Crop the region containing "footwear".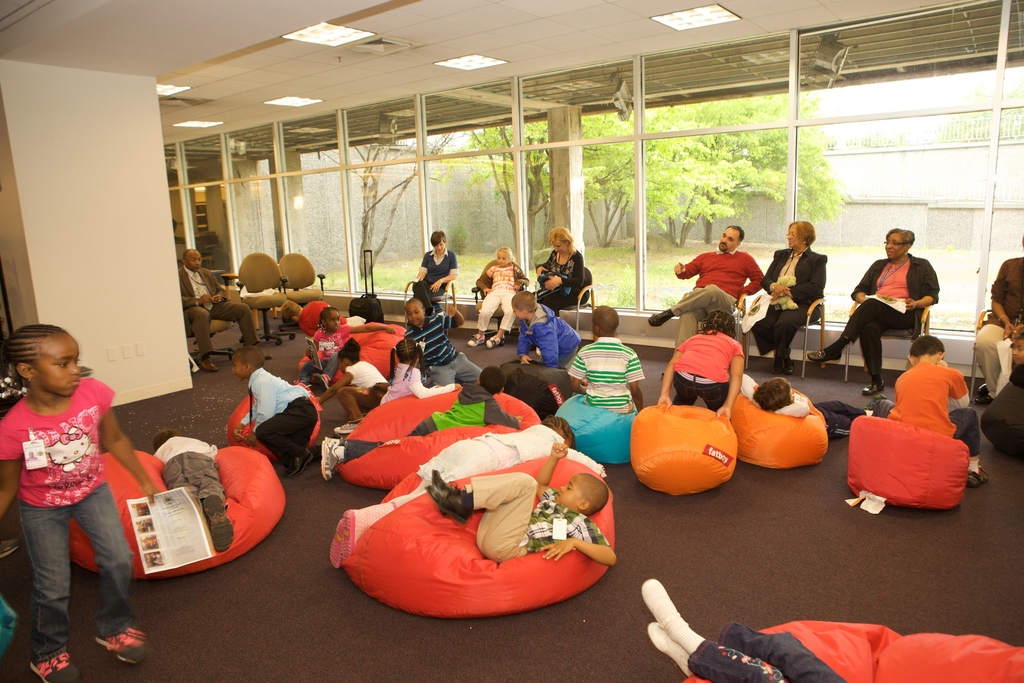
Crop region: pyautogui.locateOnScreen(964, 463, 991, 488).
